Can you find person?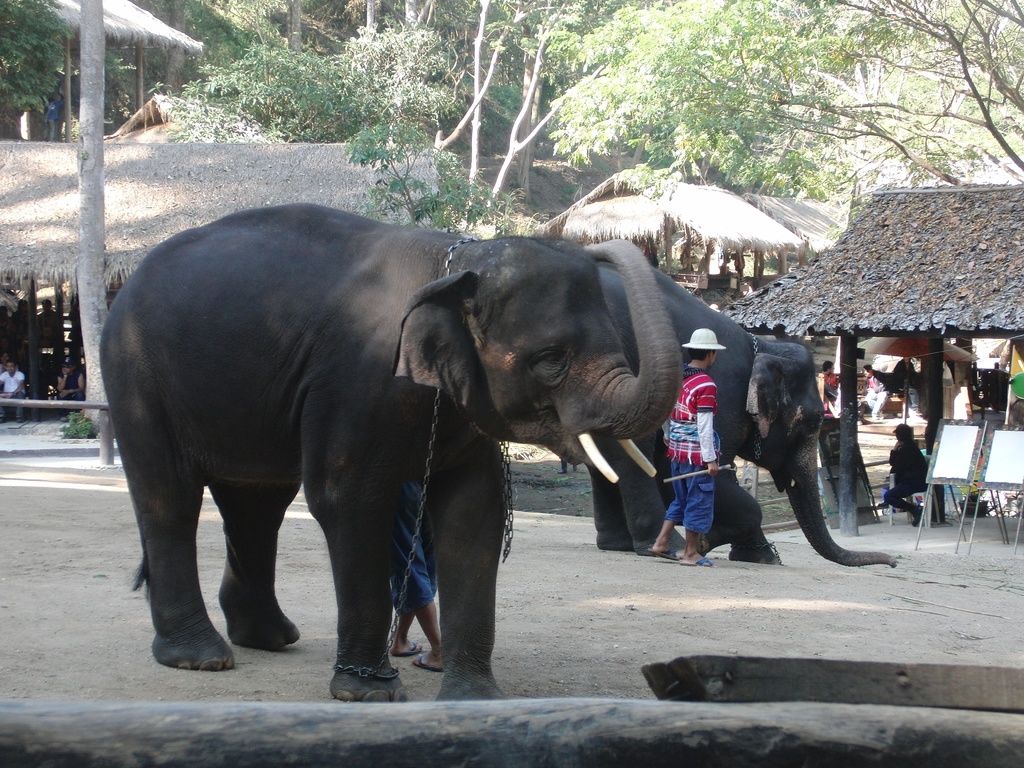
Yes, bounding box: 54,360,86,420.
